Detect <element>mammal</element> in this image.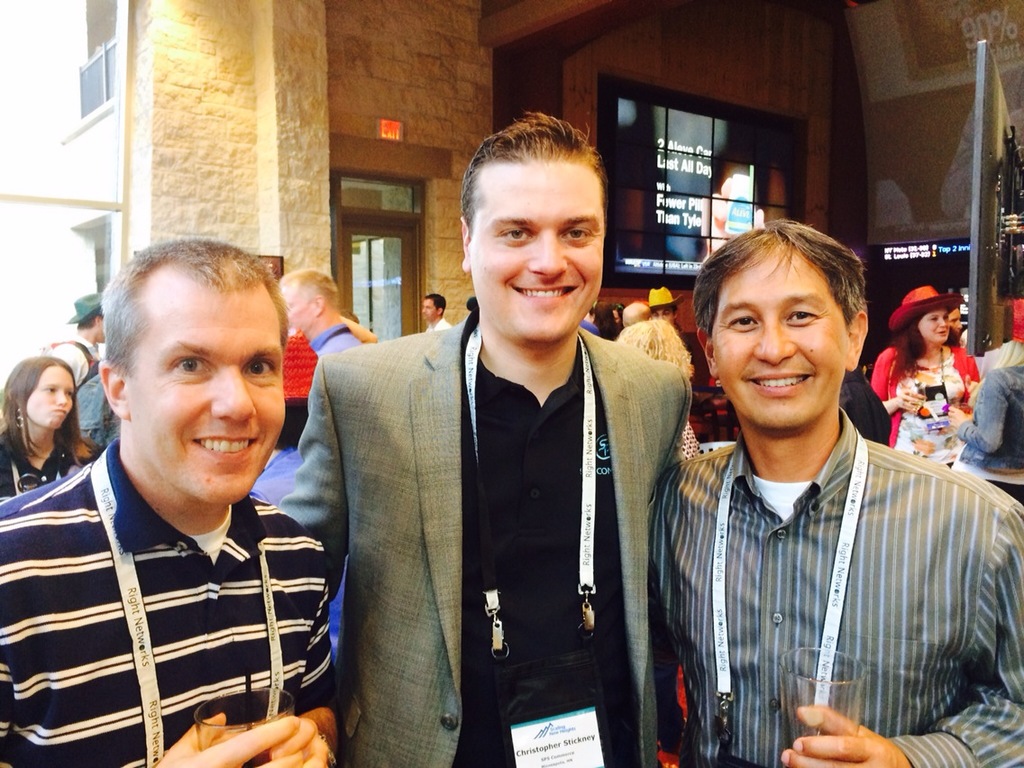
Detection: rect(617, 320, 697, 753).
